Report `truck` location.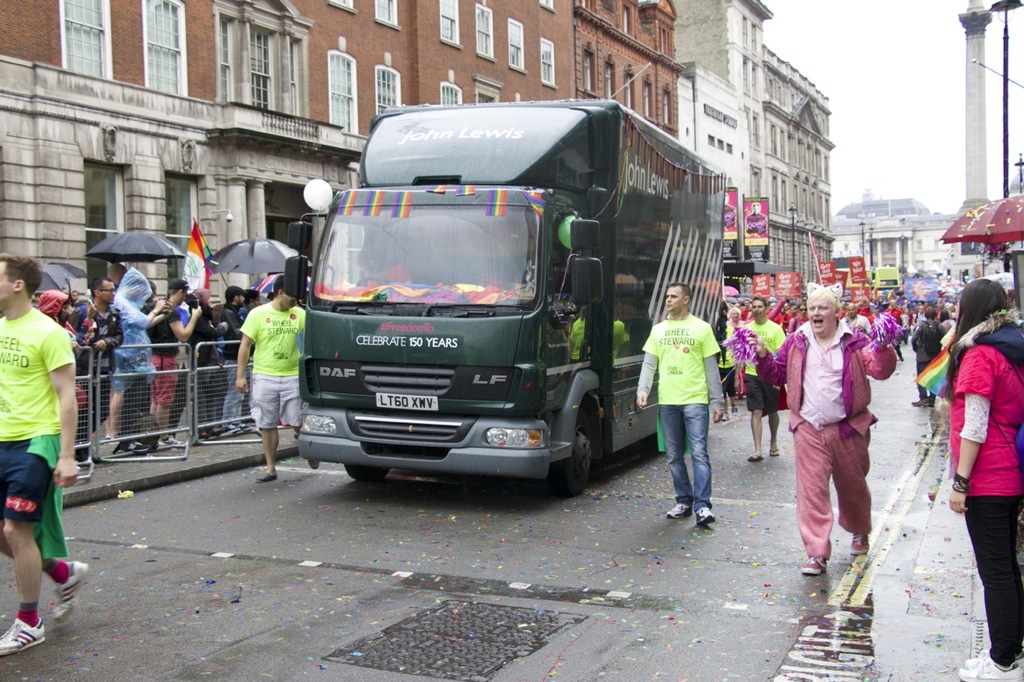
Report: crop(277, 90, 790, 505).
